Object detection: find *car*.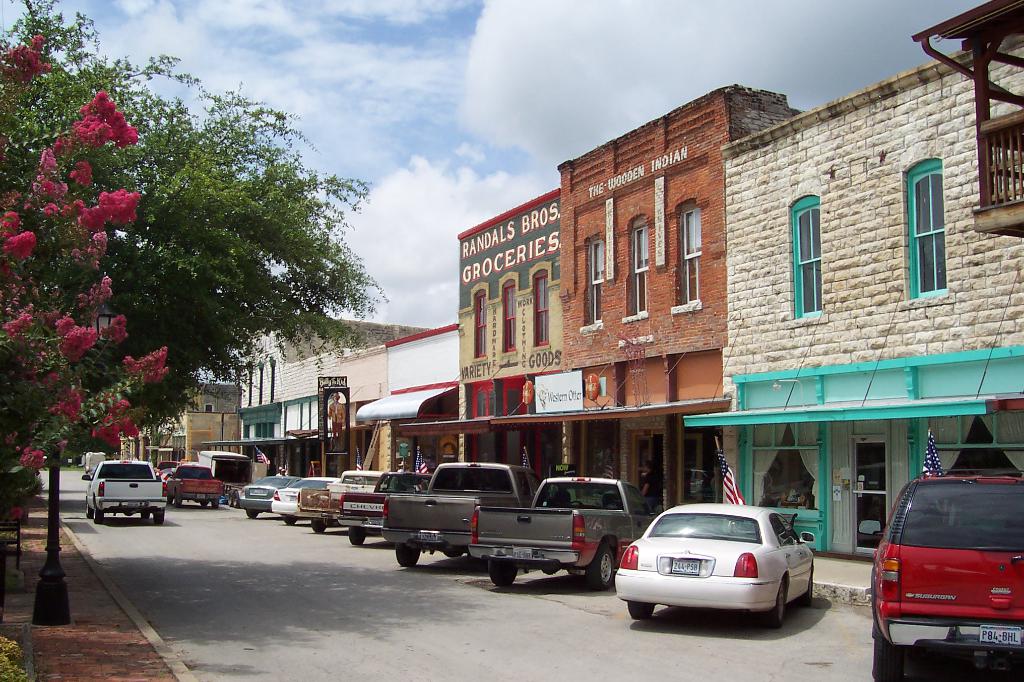
<region>237, 476, 302, 519</region>.
